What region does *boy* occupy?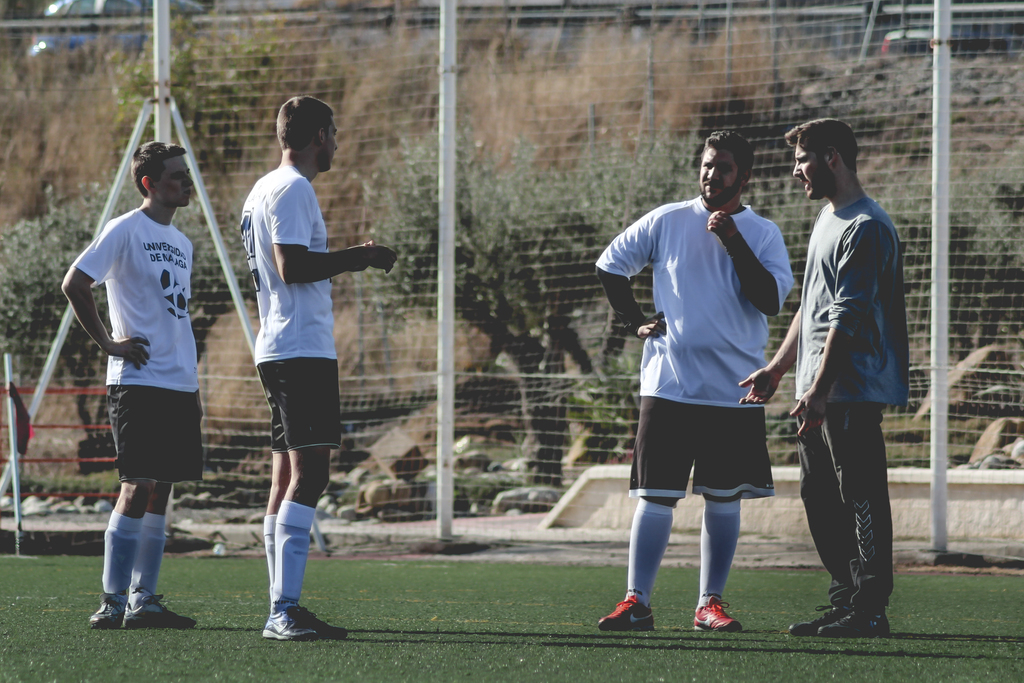
592:128:796:633.
